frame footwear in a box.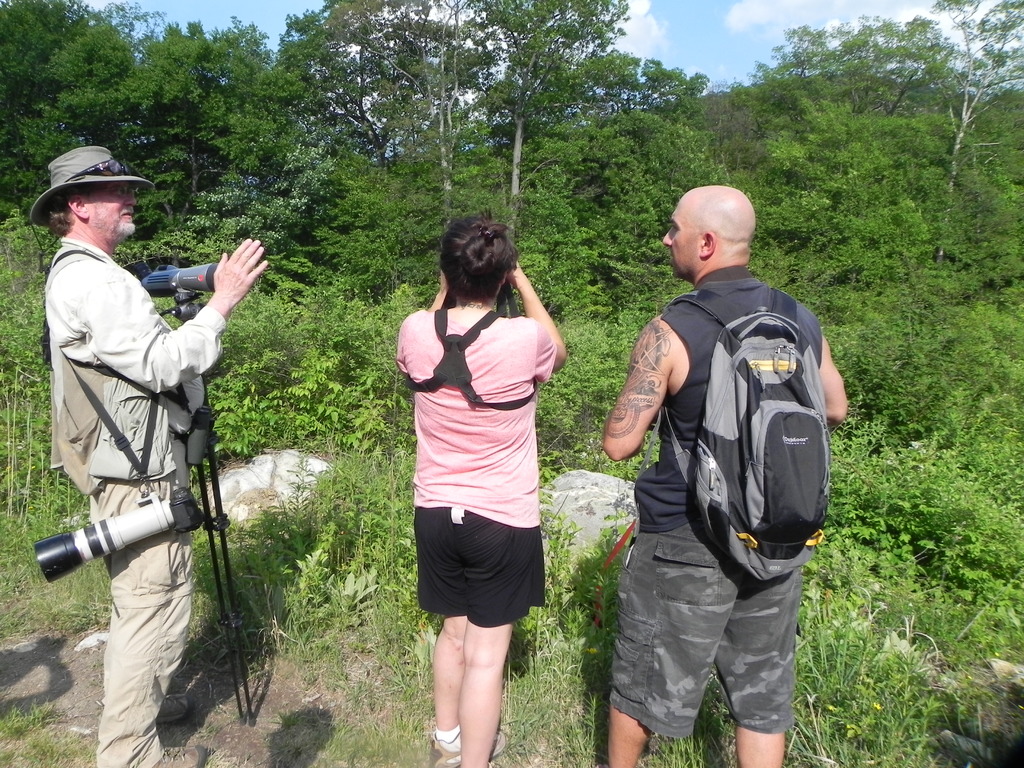
[429, 728, 509, 767].
